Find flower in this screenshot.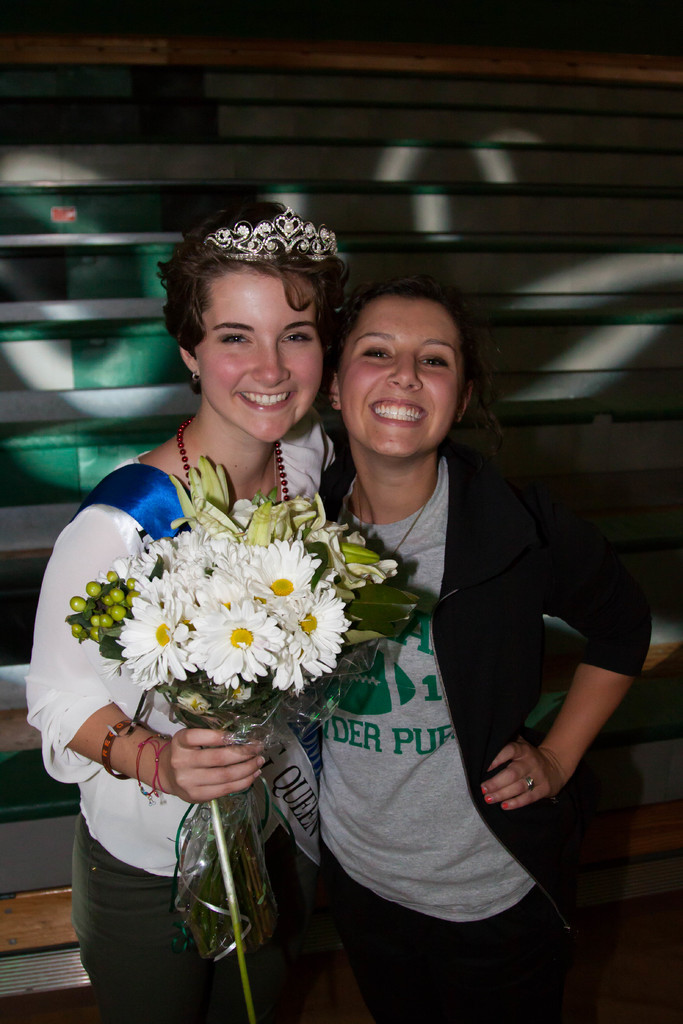
The bounding box for flower is 251 537 324 607.
